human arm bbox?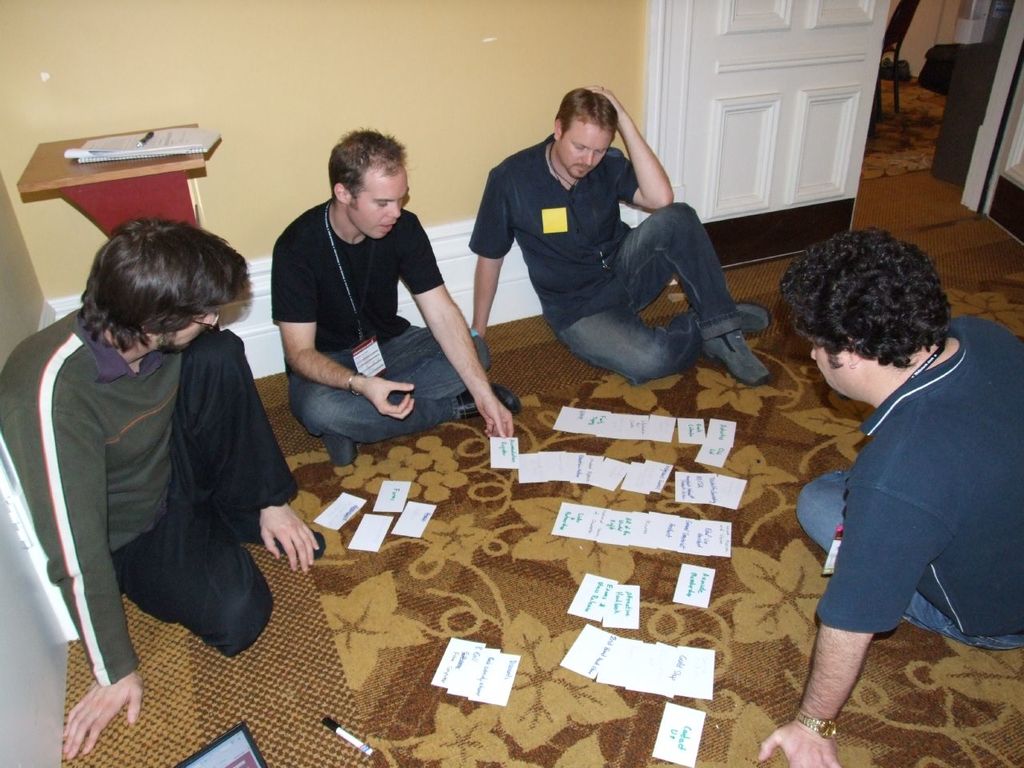
{"x1": 401, "y1": 209, "x2": 517, "y2": 442}
